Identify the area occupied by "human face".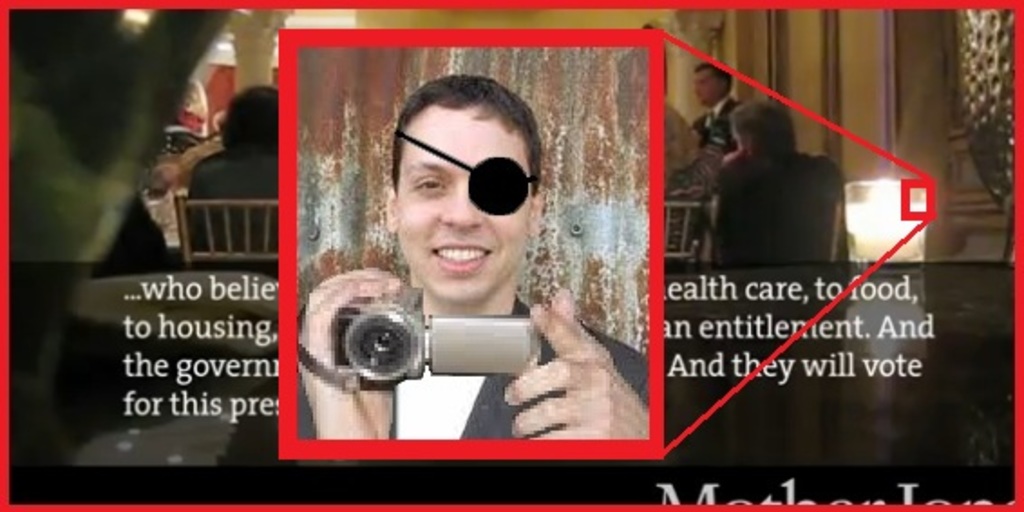
Area: select_region(393, 107, 539, 302).
